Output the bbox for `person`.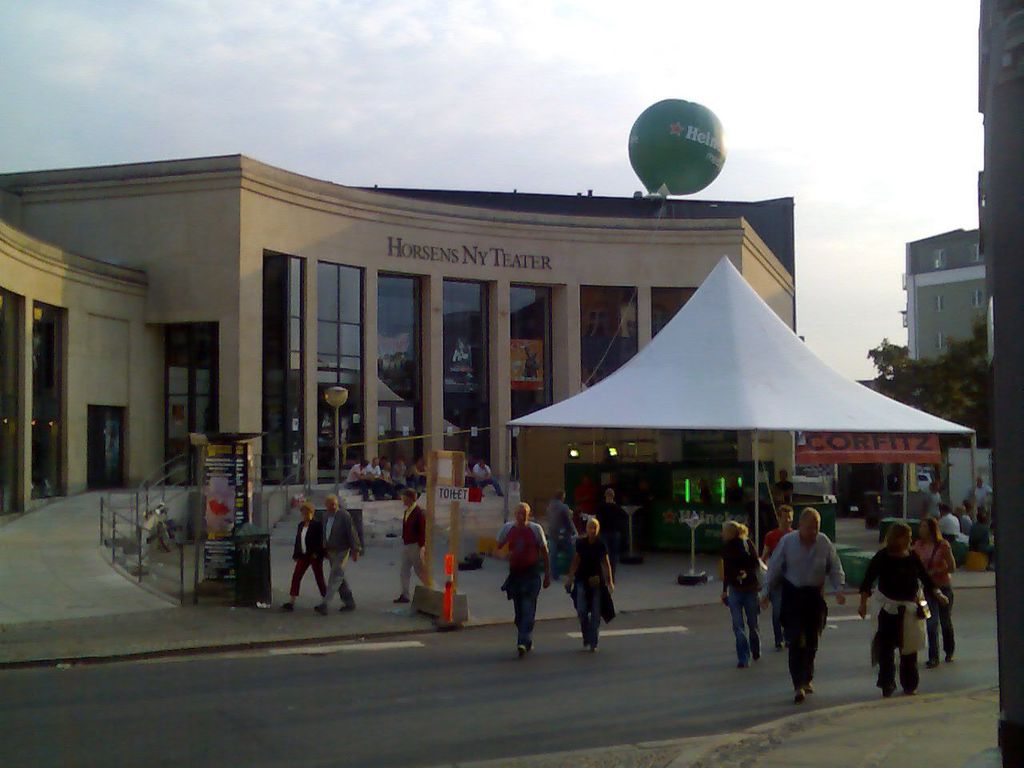
x1=541 y1=492 x2=577 y2=570.
